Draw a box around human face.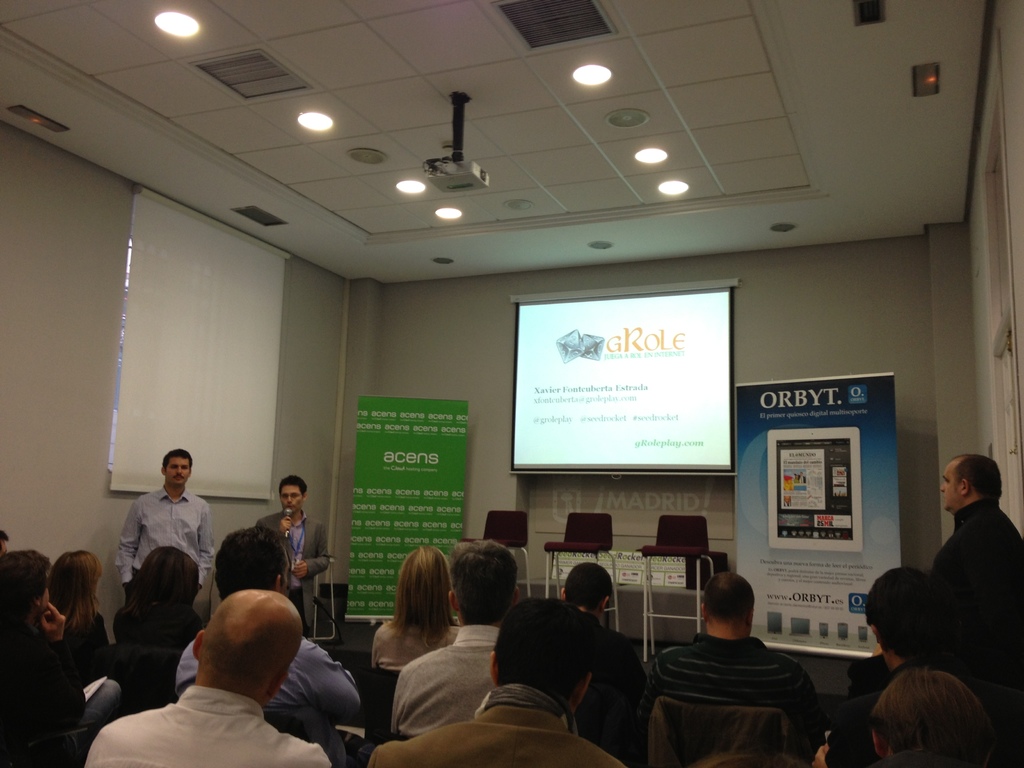
{"x1": 280, "y1": 485, "x2": 303, "y2": 506}.
